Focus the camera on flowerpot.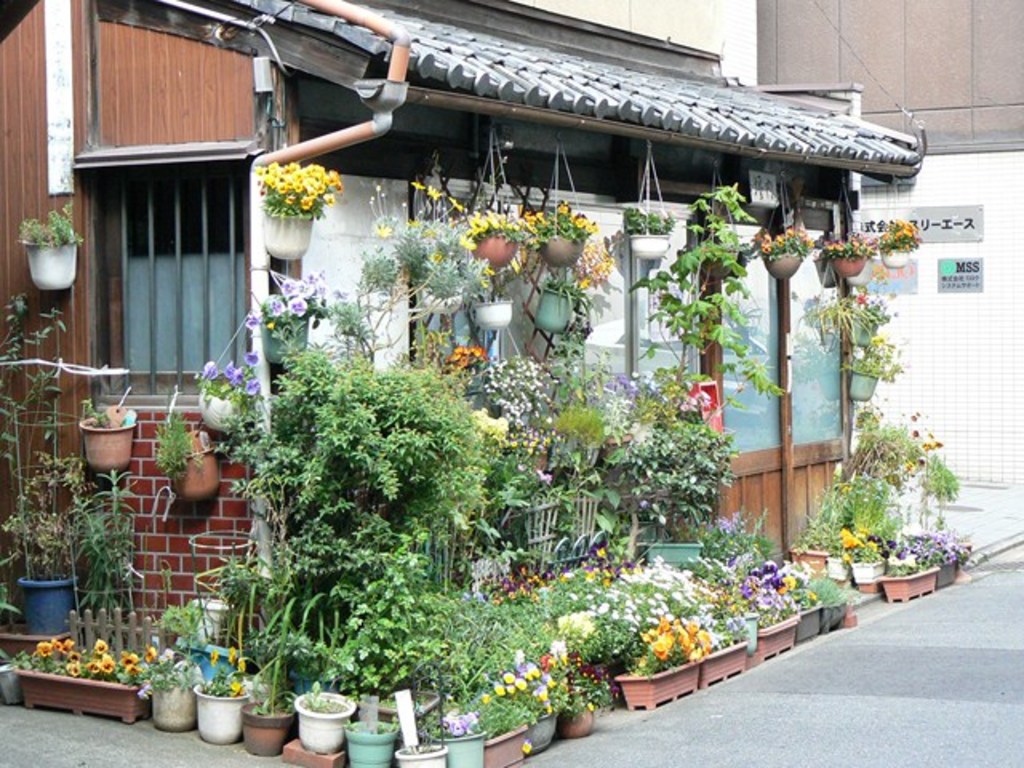
Focus region: {"left": 522, "top": 709, "right": 565, "bottom": 755}.
